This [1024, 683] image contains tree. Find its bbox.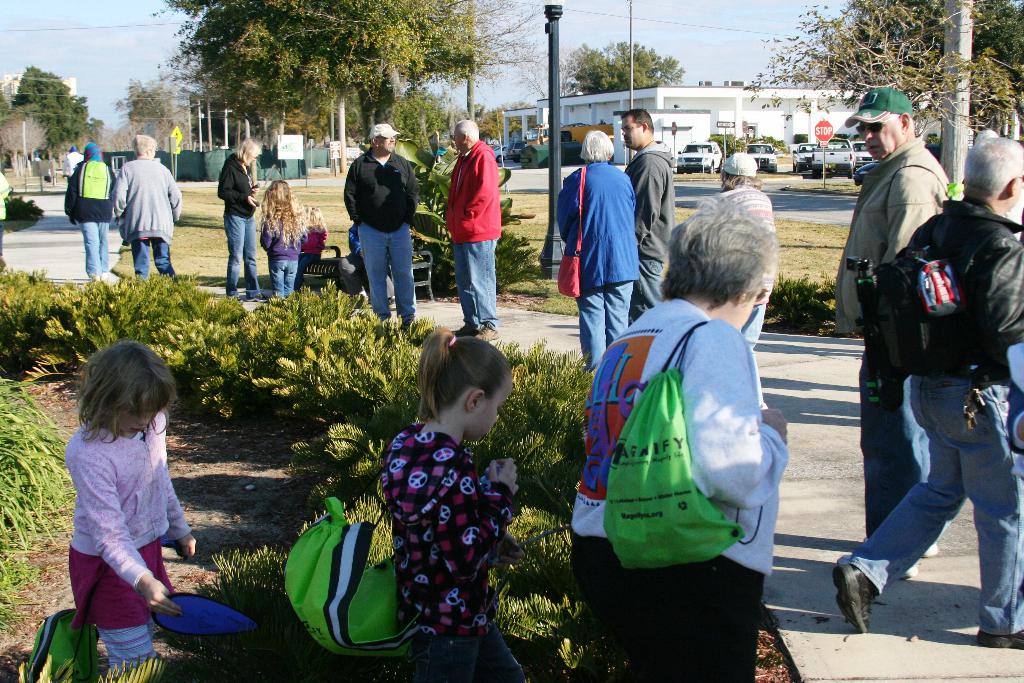
rect(568, 35, 689, 95).
